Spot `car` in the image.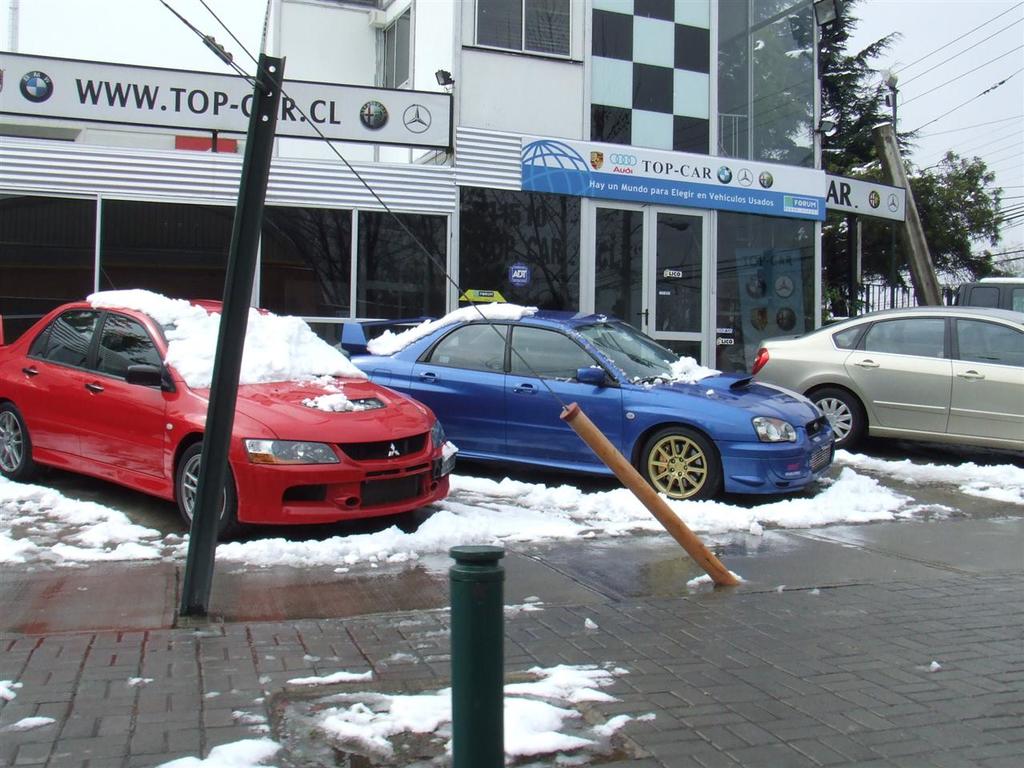
`car` found at l=0, t=294, r=461, b=543.
